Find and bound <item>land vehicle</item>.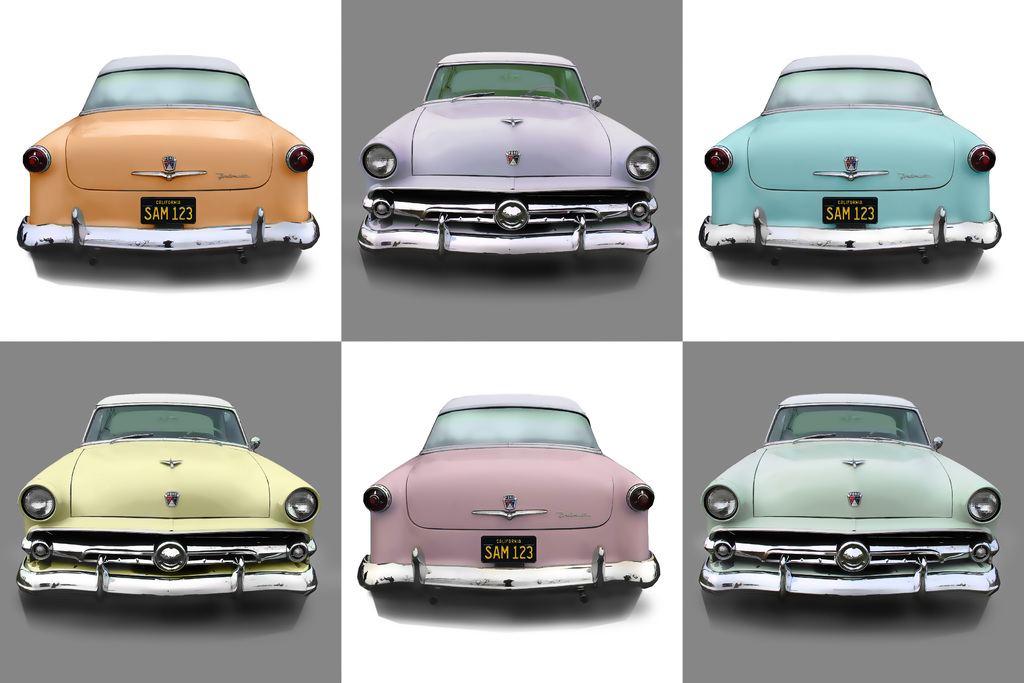
Bound: box=[698, 391, 1005, 595].
